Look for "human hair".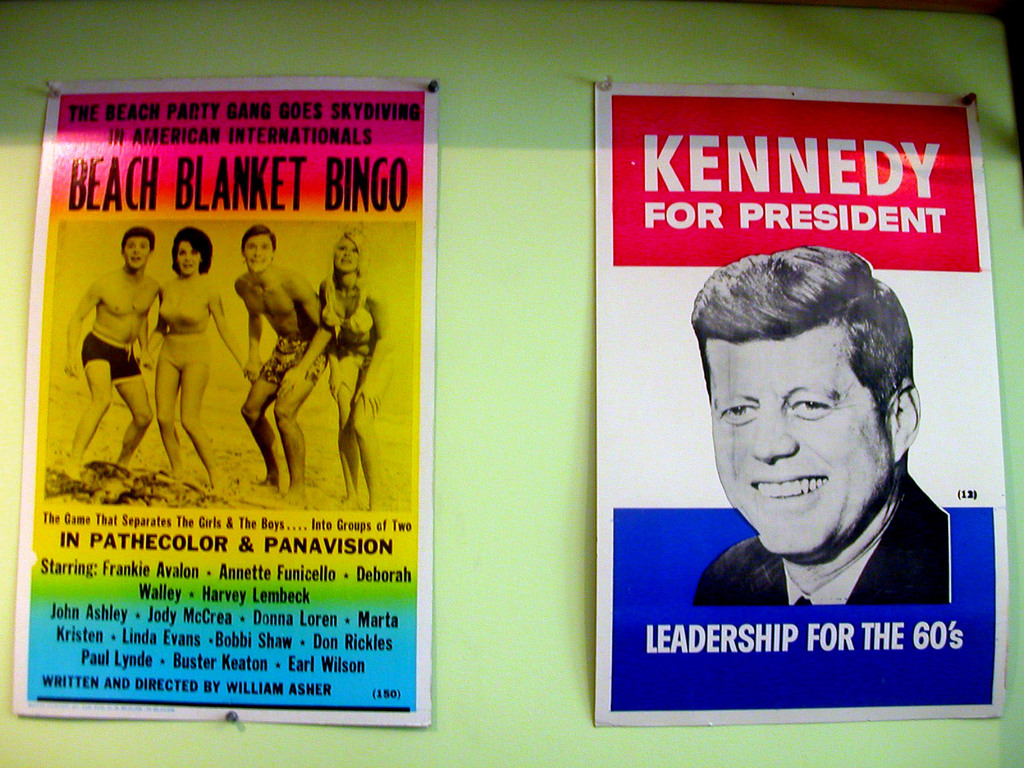
Found: bbox=[171, 224, 214, 276].
